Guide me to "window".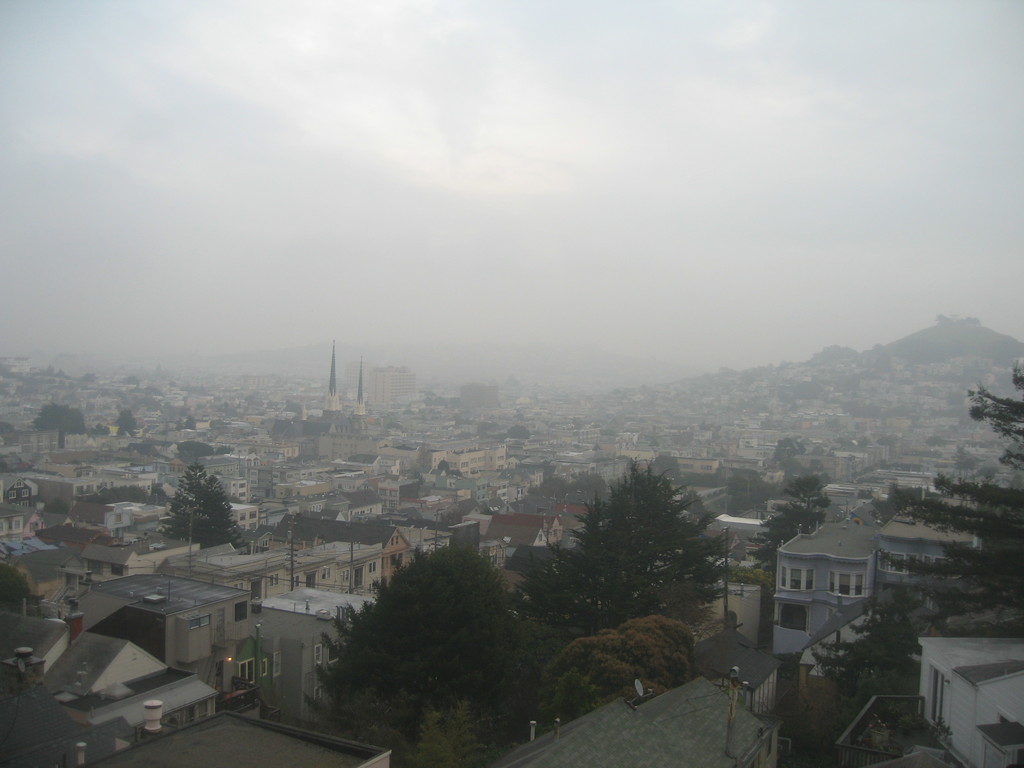
Guidance: <box>239,659,257,685</box>.
